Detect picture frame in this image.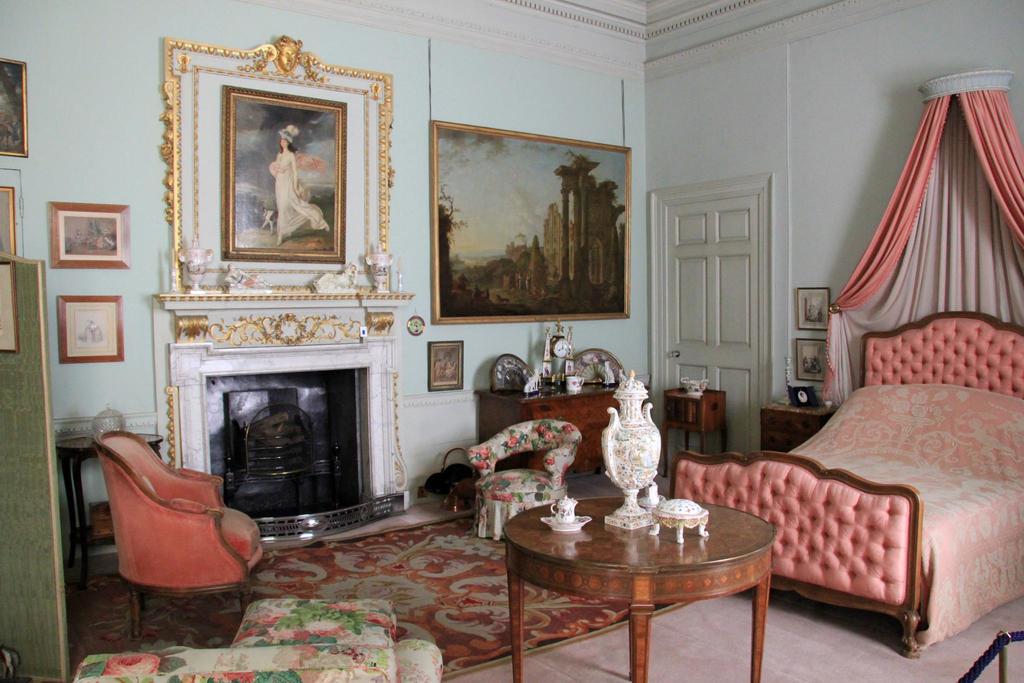
Detection: [46,201,134,277].
